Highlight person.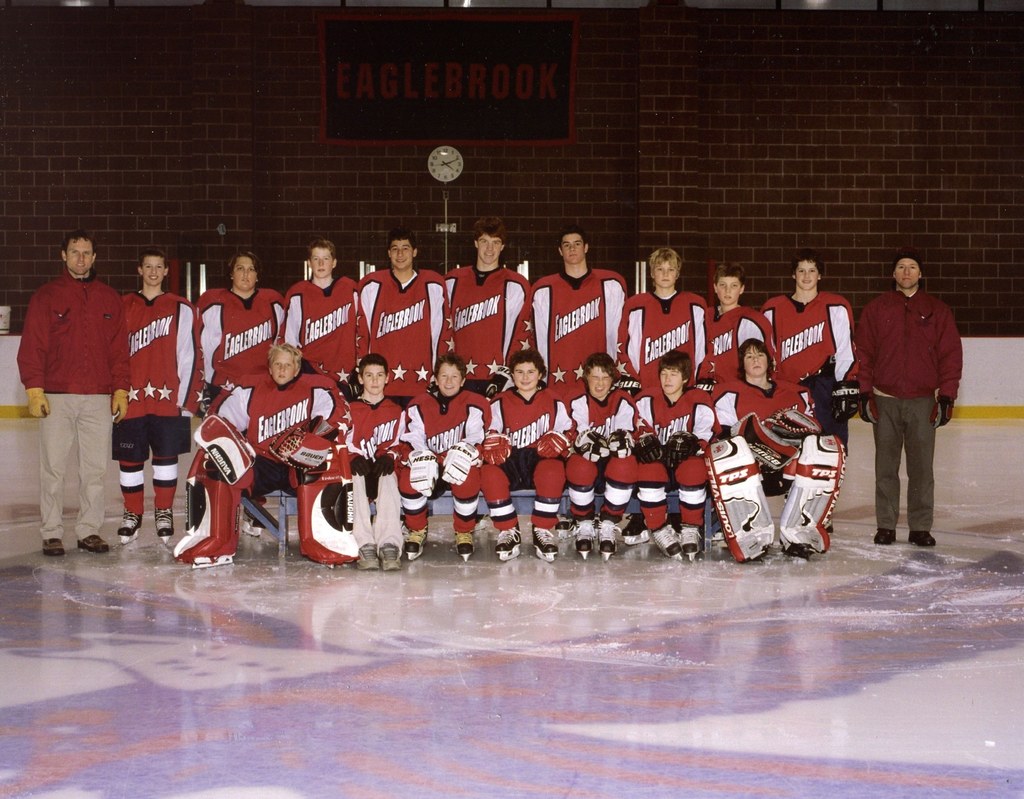
Highlighted region: [661, 332, 837, 581].
